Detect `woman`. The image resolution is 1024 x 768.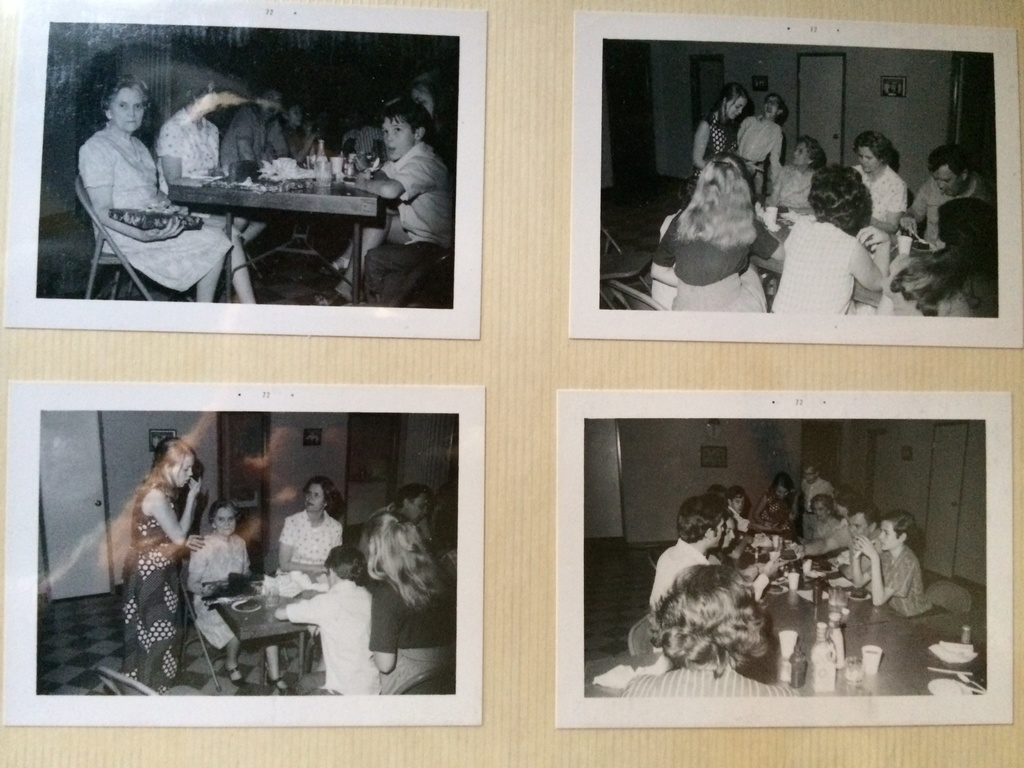
<box>751,474,800,532</box>.
